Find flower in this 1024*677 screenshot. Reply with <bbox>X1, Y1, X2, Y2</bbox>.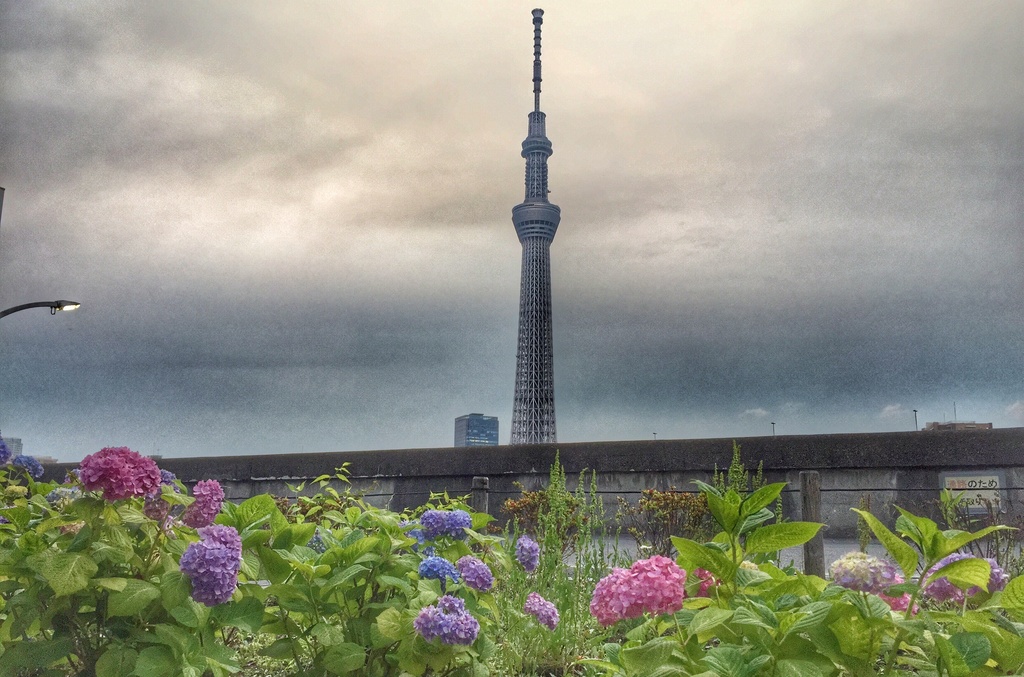
<bbox>144, 468, 180, 522</bbox>.
